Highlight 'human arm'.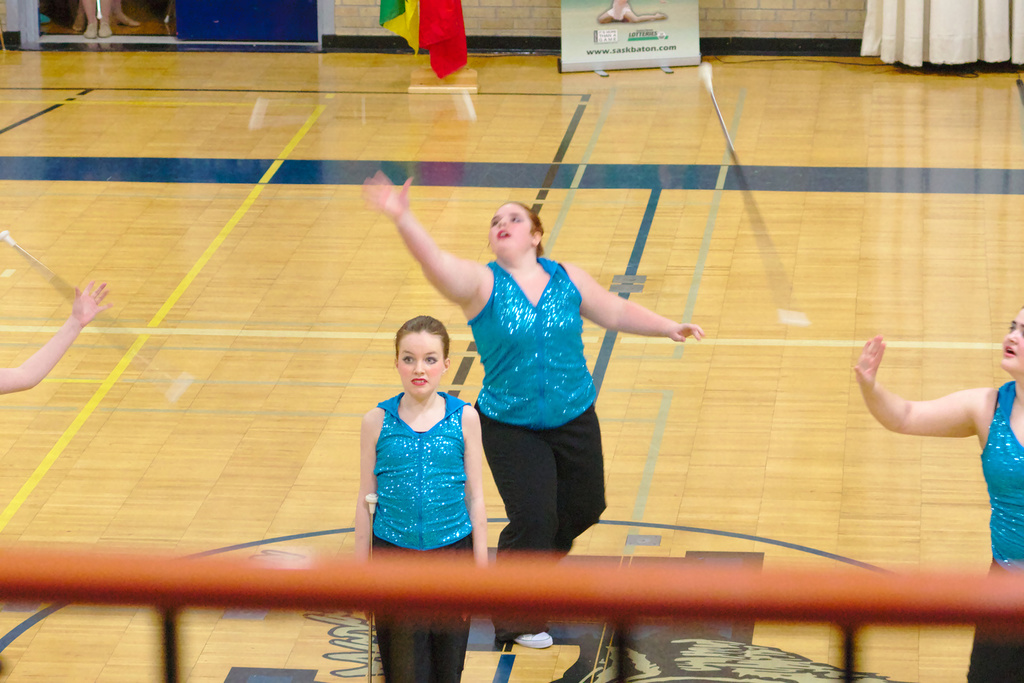
Highlighted region: box=[373, 179, 499, 346].
